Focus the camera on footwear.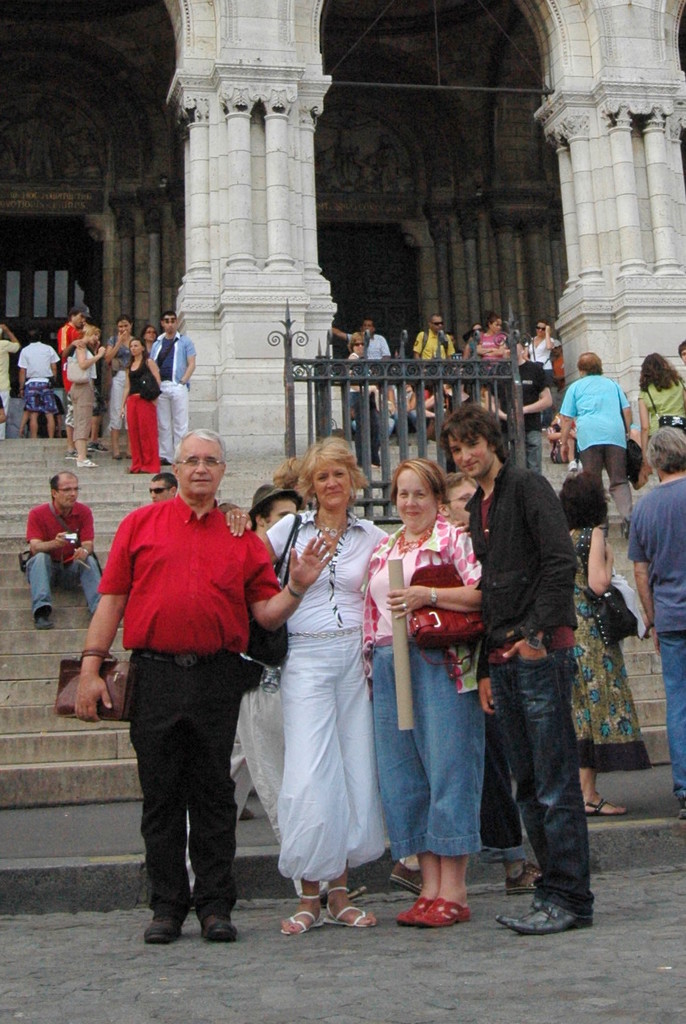
Focus region: select_region(77, 457, 100, 466).
